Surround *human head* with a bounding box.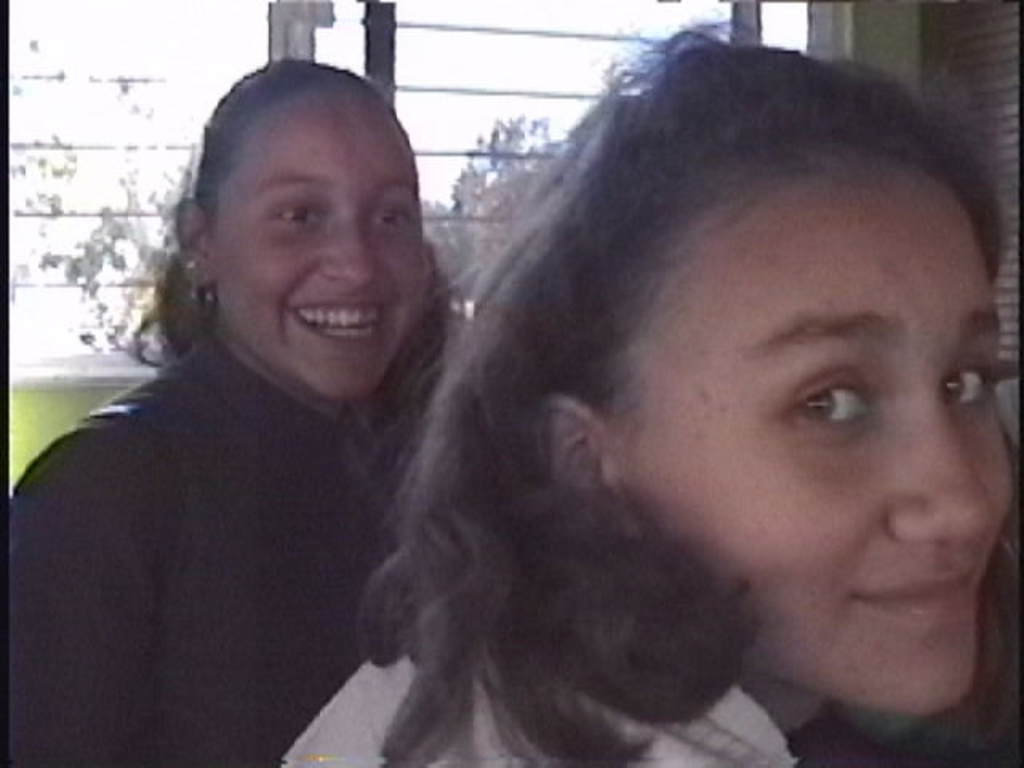
<region>168, 56, 432, 400</region>.
